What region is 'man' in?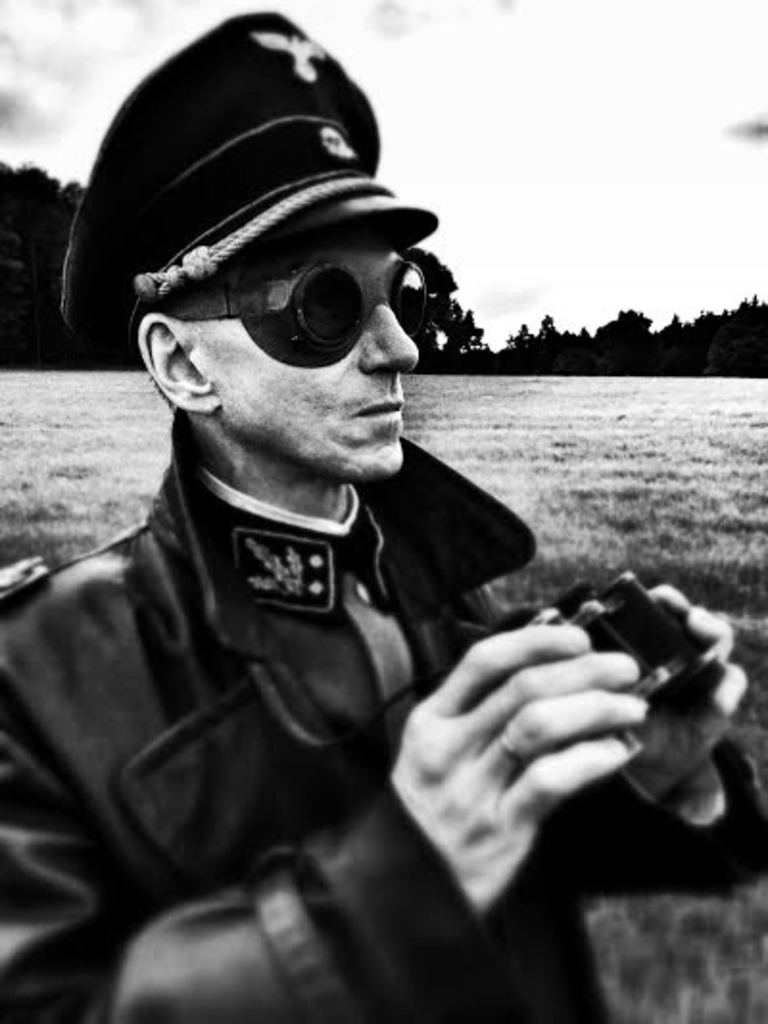
region(0, 52, 609, 1023).
